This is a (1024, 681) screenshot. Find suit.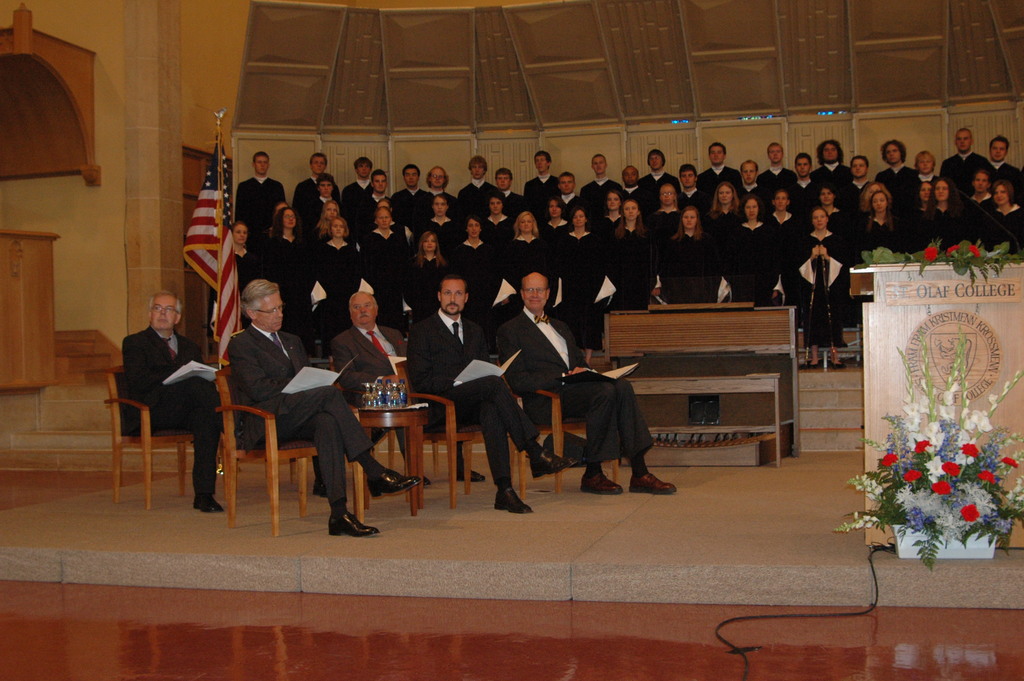
Bounding box: [405,308,538,484].
